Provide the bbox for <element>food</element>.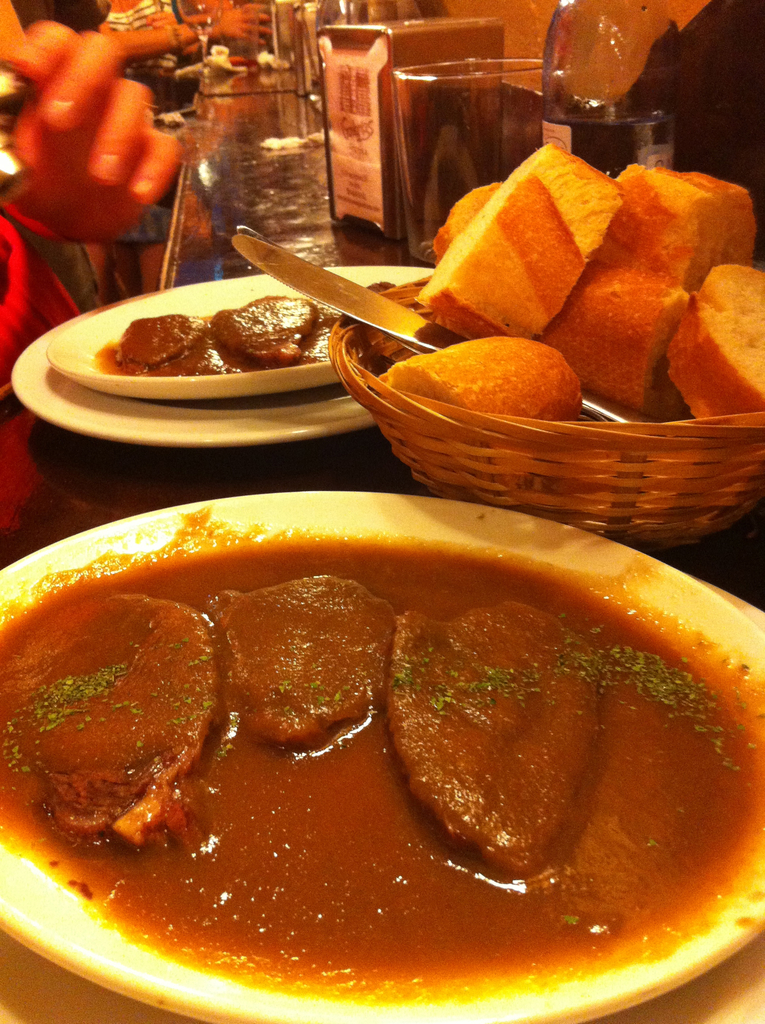
x1=0, y1=578, x2=63, y2=877.
